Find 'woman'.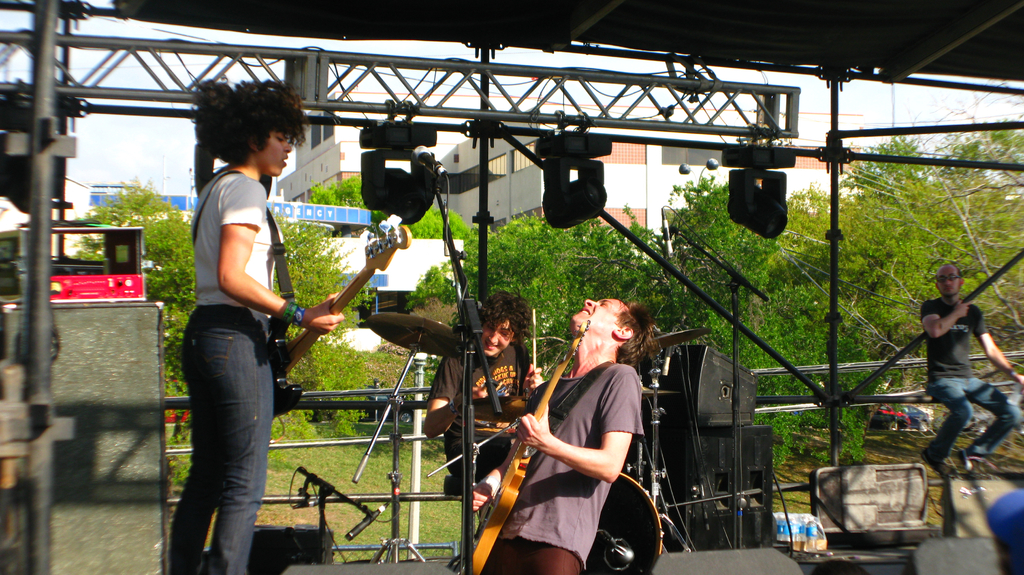
select_region(166, 74, 349, 574).
